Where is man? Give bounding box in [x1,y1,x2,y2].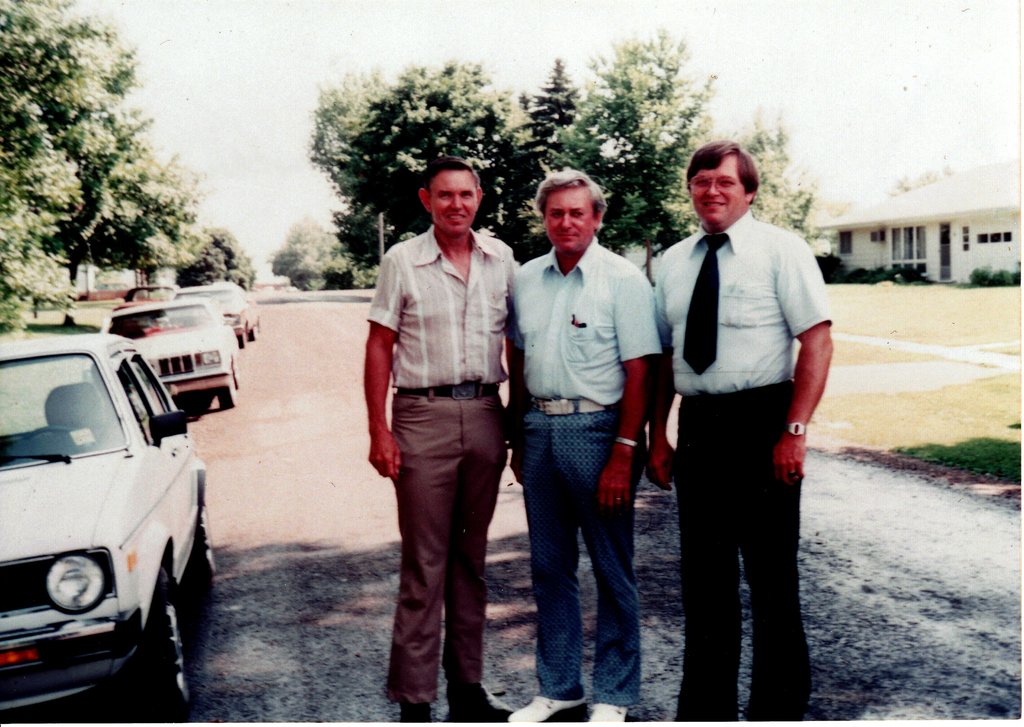
[362,156,516,726].
